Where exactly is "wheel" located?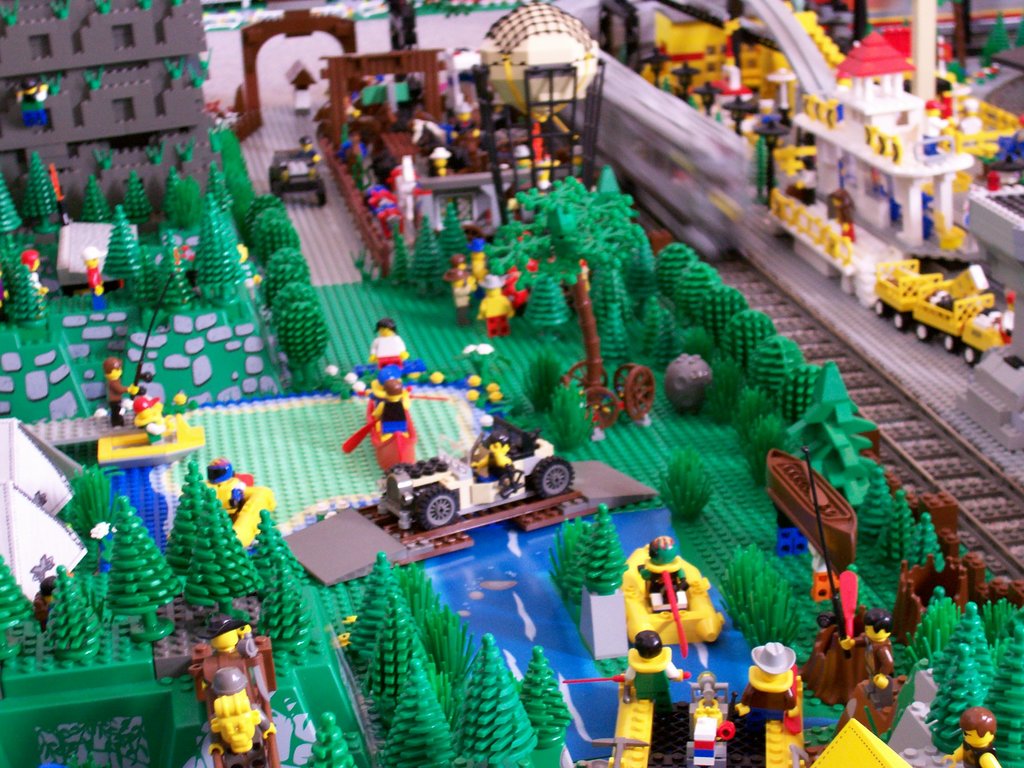
Its bounding box is x1=874, y1=299, x2=886, y2=317.
